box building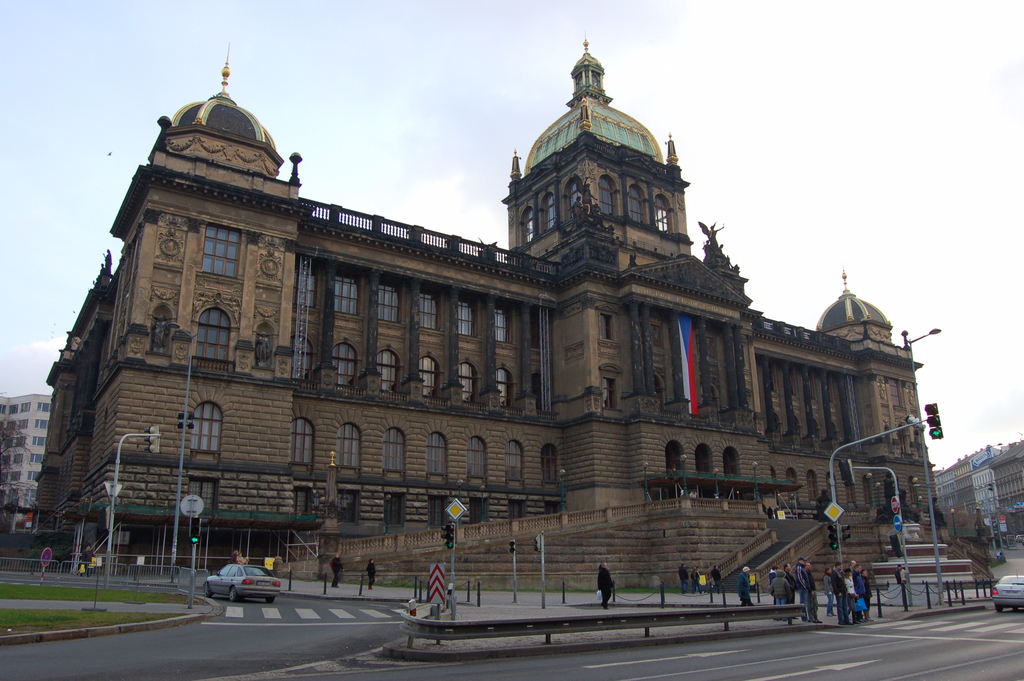
region(0, 390, 50, 541)
